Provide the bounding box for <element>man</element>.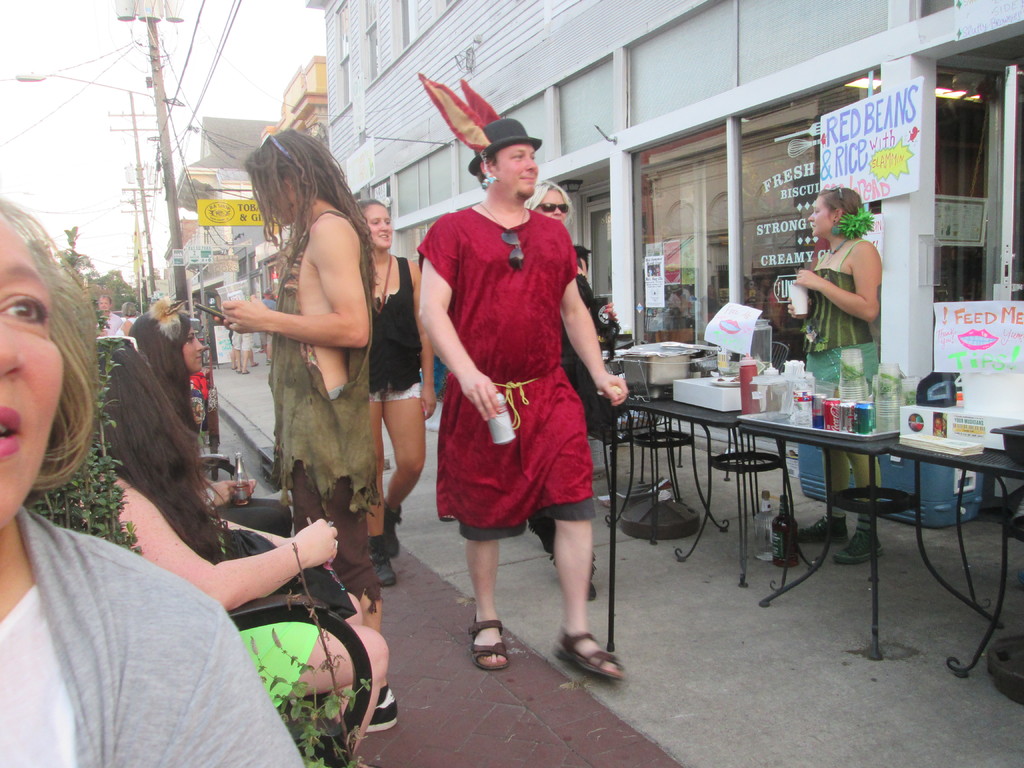
select_region(401, 112, 629, 664).
